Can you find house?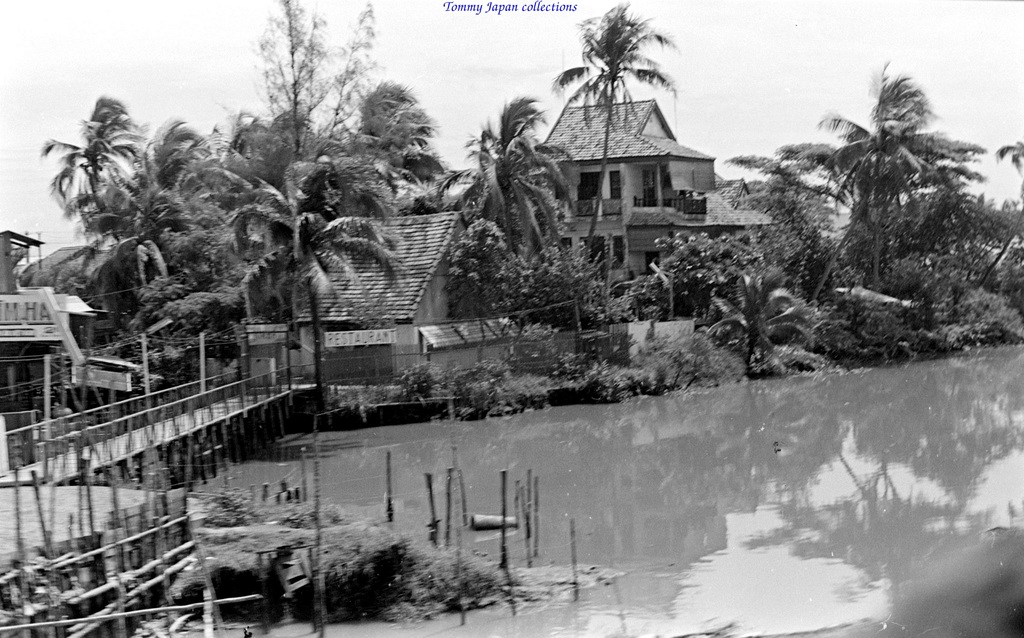
Yes, bounding box: detection(280, 199, 472, 391).
